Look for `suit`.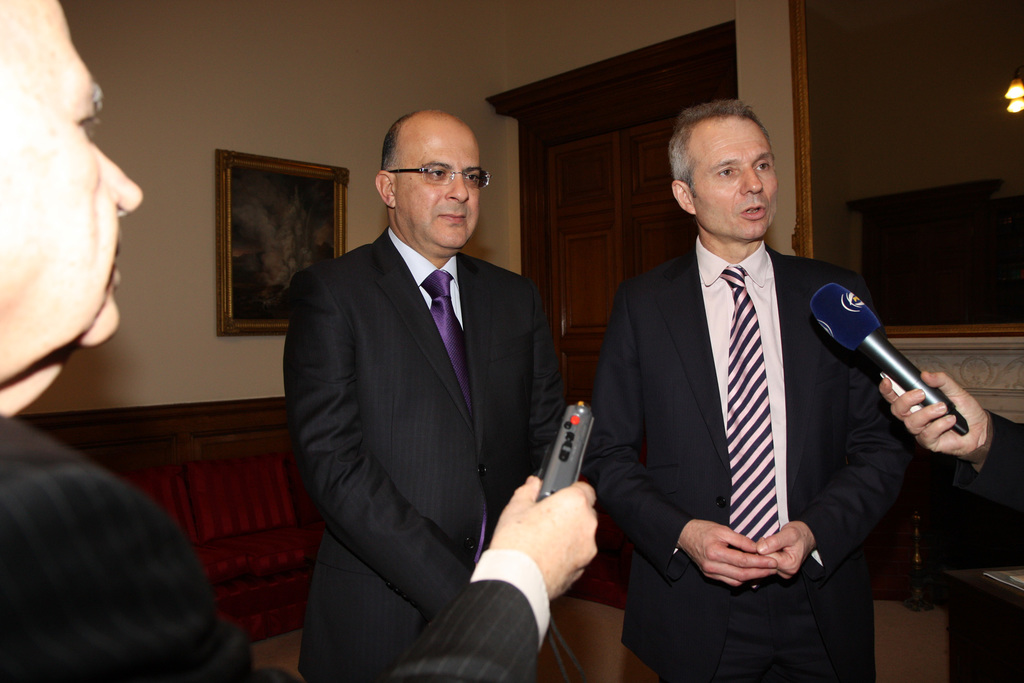
Found: box(598, 124, 918, 676).
